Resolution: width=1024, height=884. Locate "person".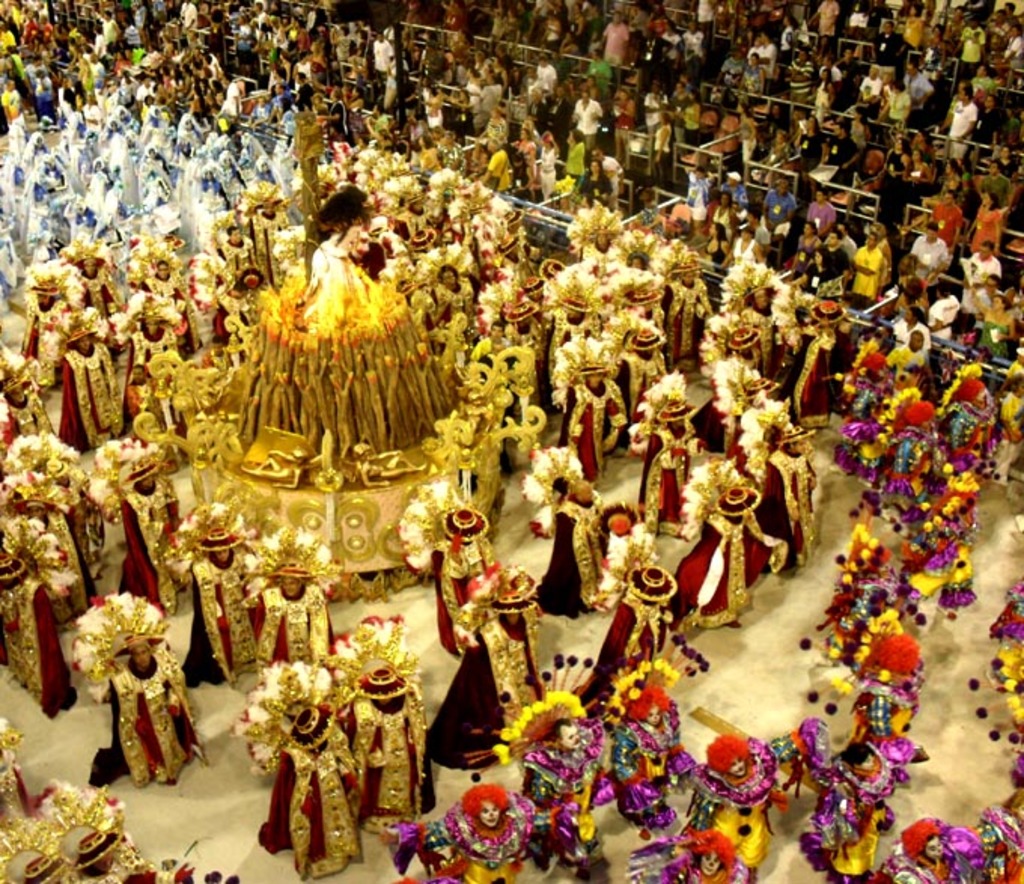
197 167 232 211.
